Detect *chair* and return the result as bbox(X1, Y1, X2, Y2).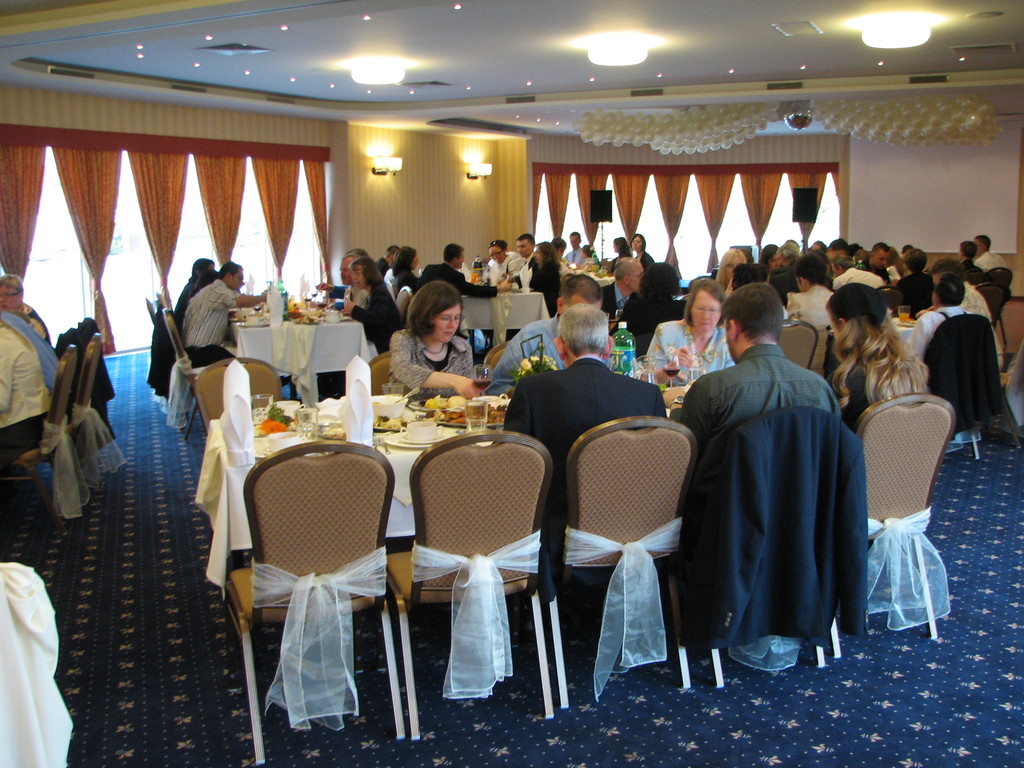
bbox(194, 360, 288, 574).
